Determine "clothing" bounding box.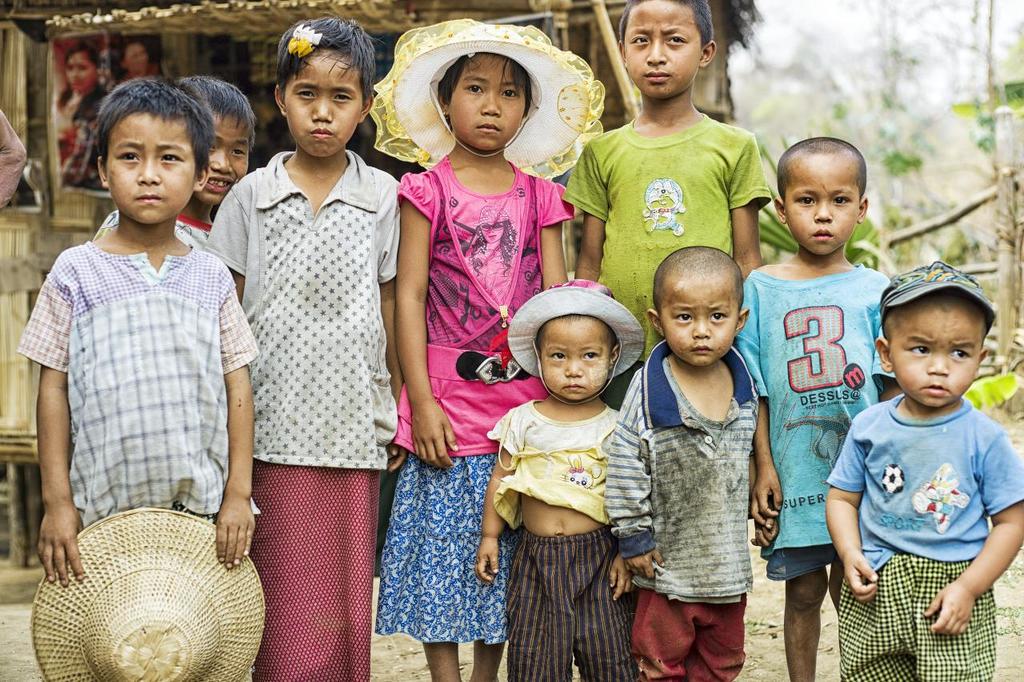
Determined: rect(257, 459, 386, 681).
